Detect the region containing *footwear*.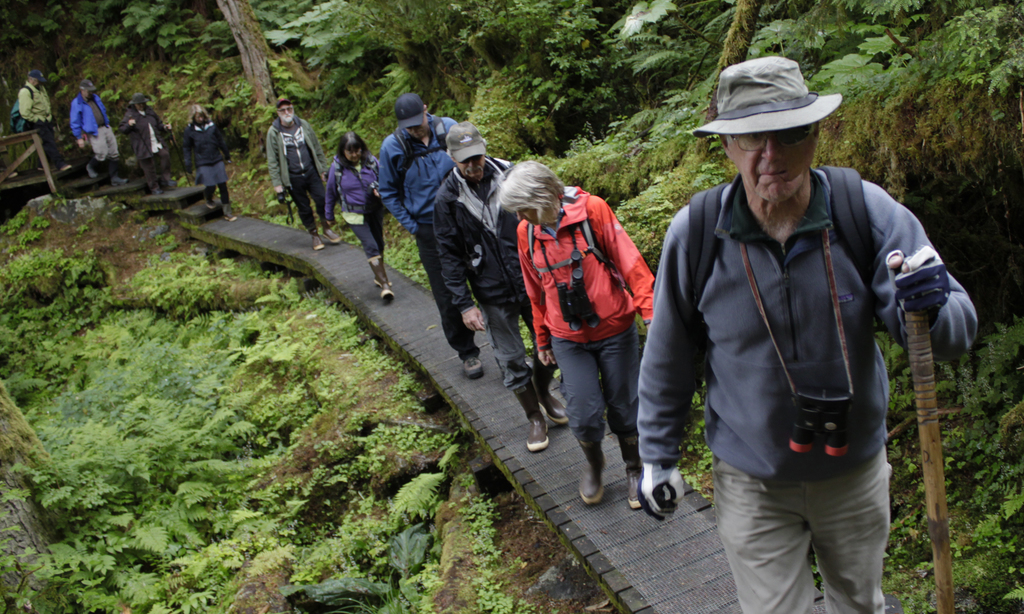
[left=548, top=385, right=575, bottom=422].
